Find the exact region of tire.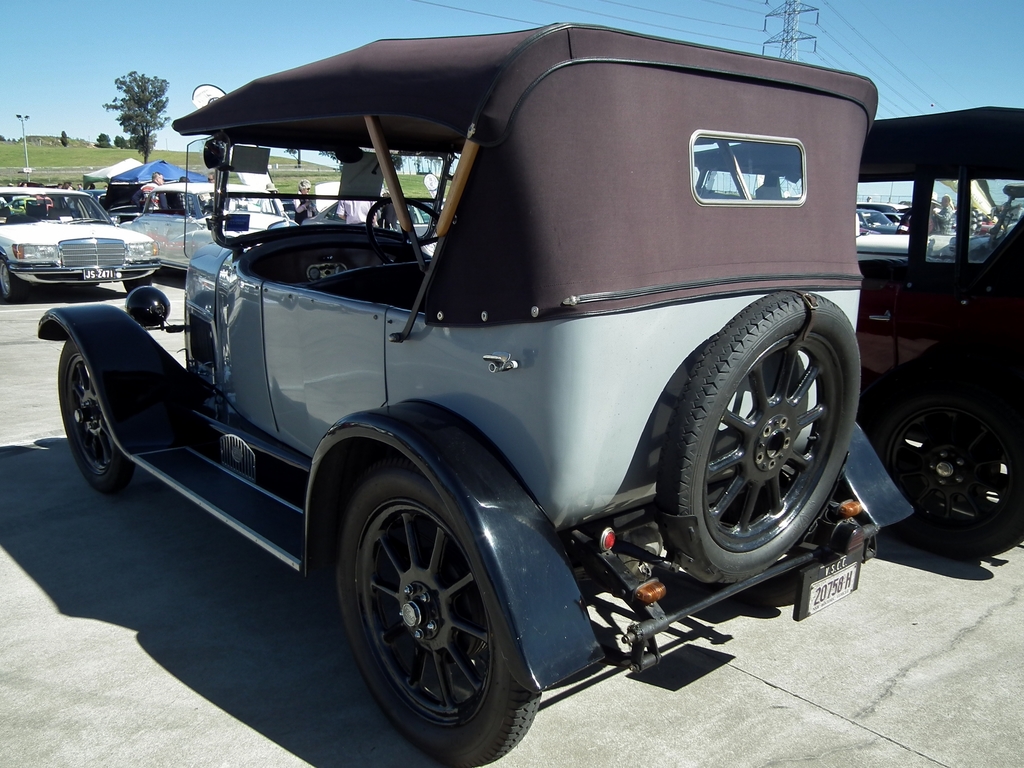
Exact region: (0, 262, 29, 301).
